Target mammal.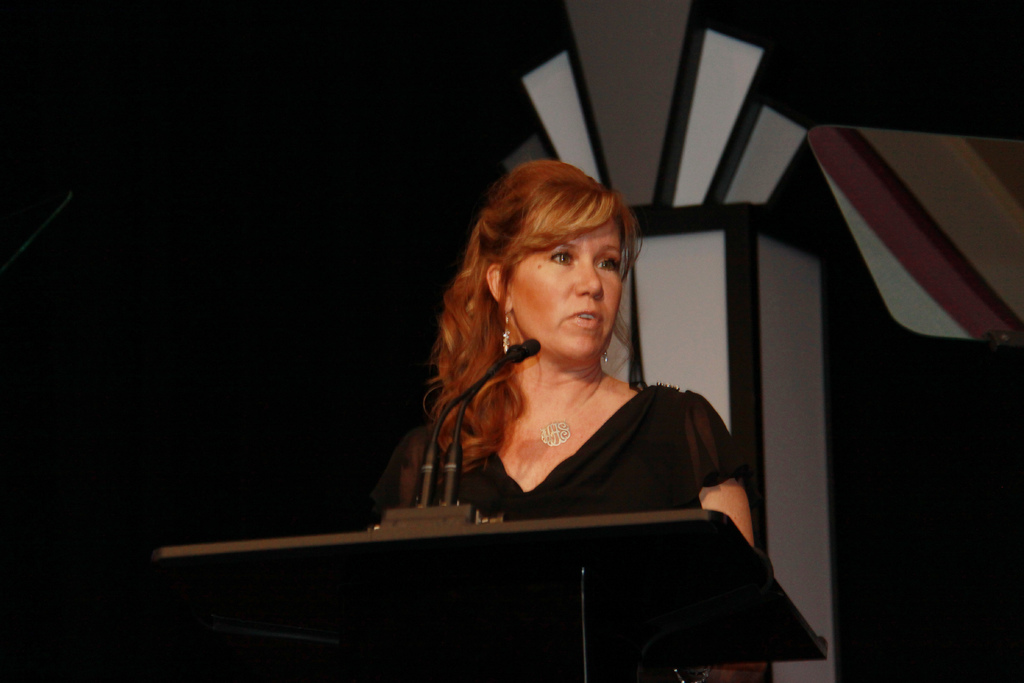
Target region: [left=376, top=152, right=761, bottom=574].
